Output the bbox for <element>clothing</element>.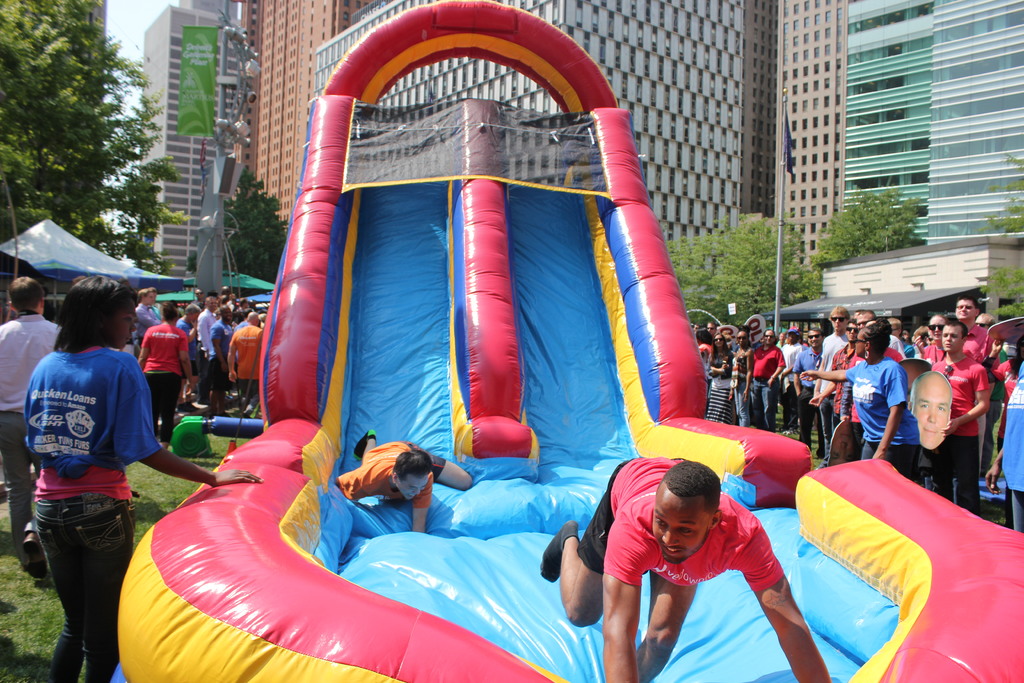
BBox(0, 306, 63, 541).
